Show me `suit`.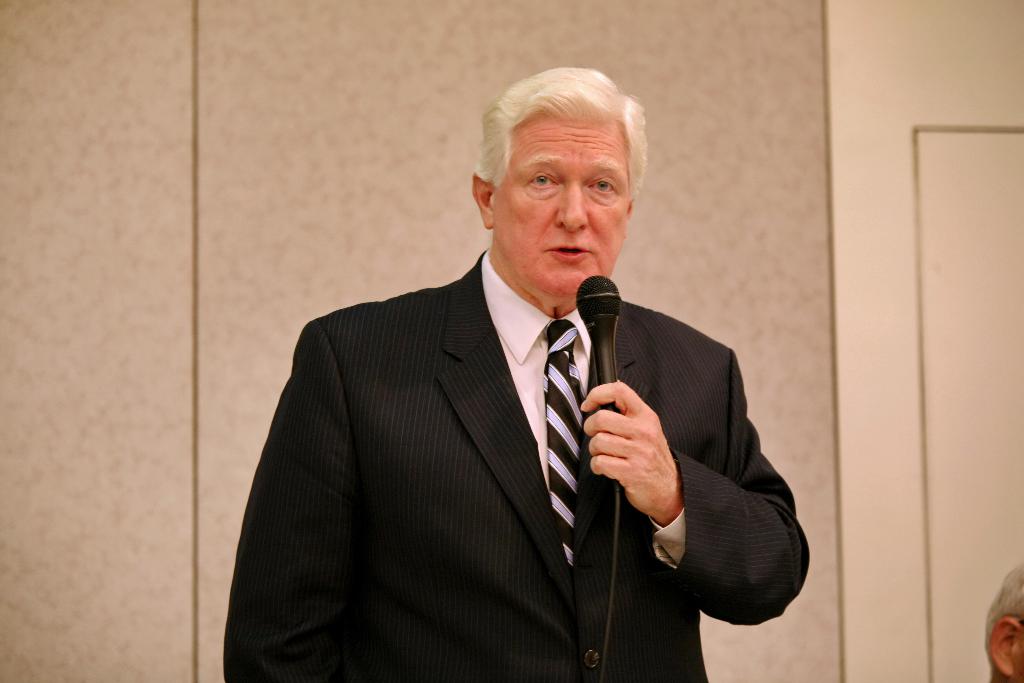
`suit` is here: {"left": 238, "top": 208, "right": 732, "bottom": 670}.
